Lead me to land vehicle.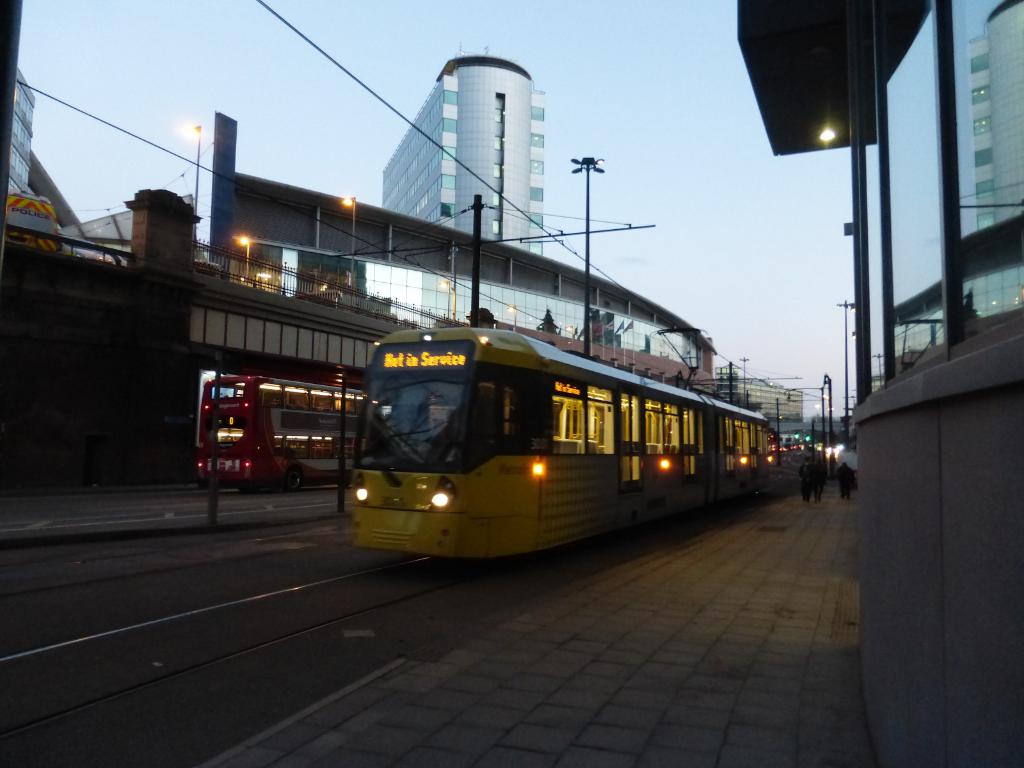
Lead to left=326, top=317, right=822, bottom=579.
